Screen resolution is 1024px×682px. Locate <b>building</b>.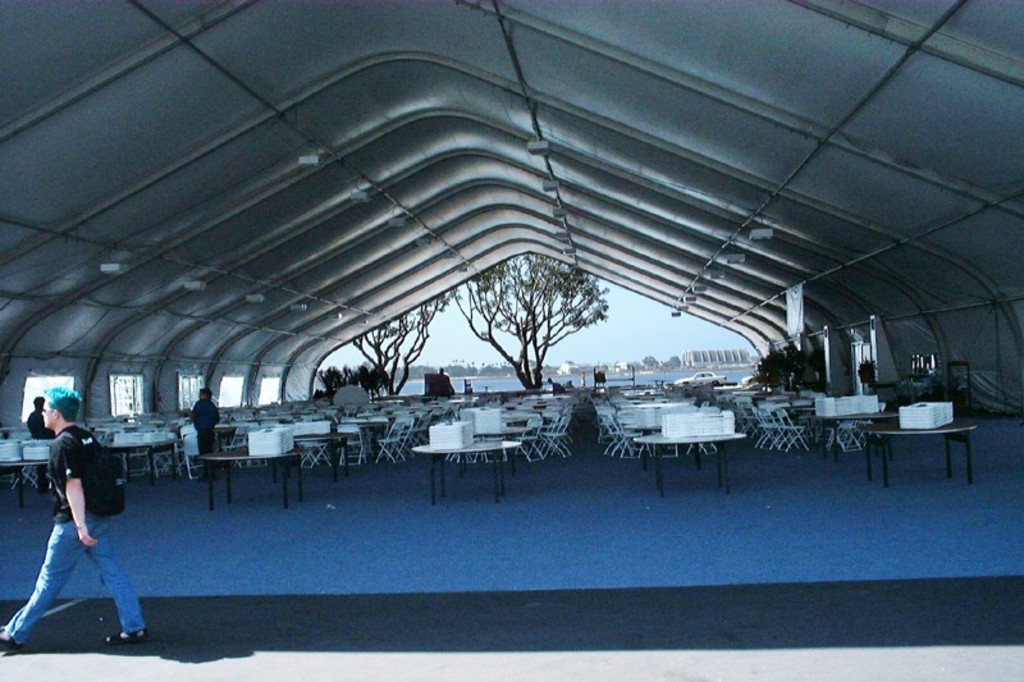
region(676, 344, 756, 363).
